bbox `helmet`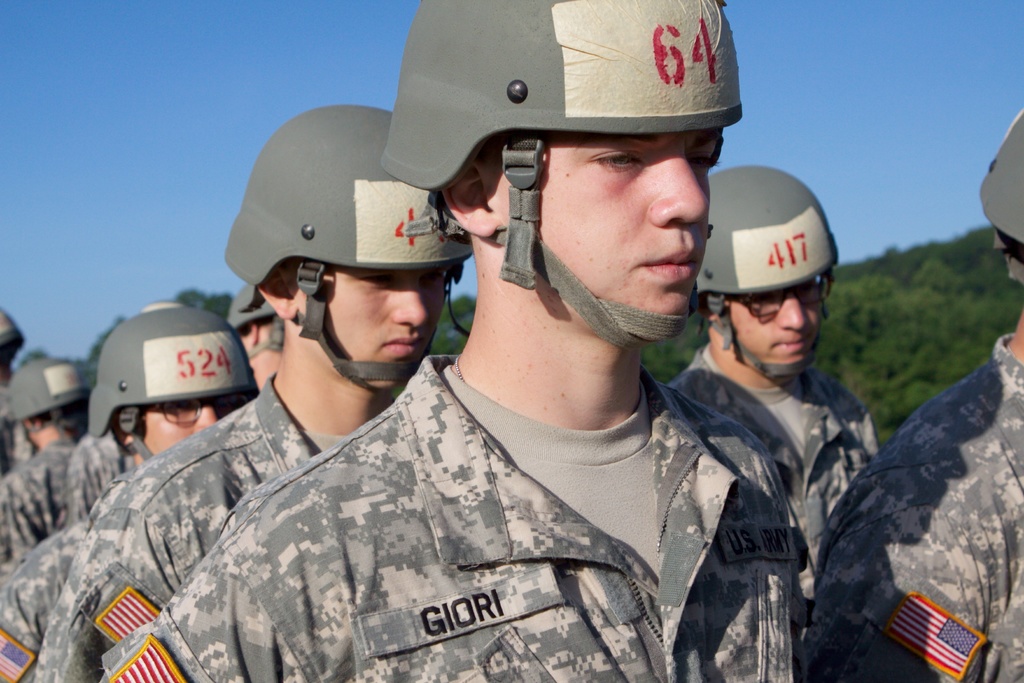
box=[1, 356, 90, 456]
